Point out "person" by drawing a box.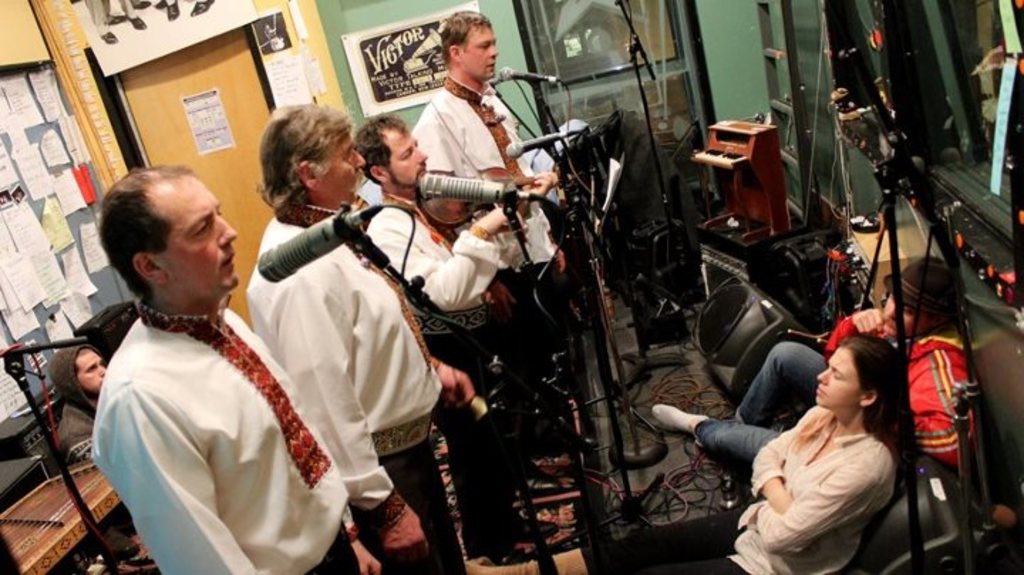
[249,102,479,574].
